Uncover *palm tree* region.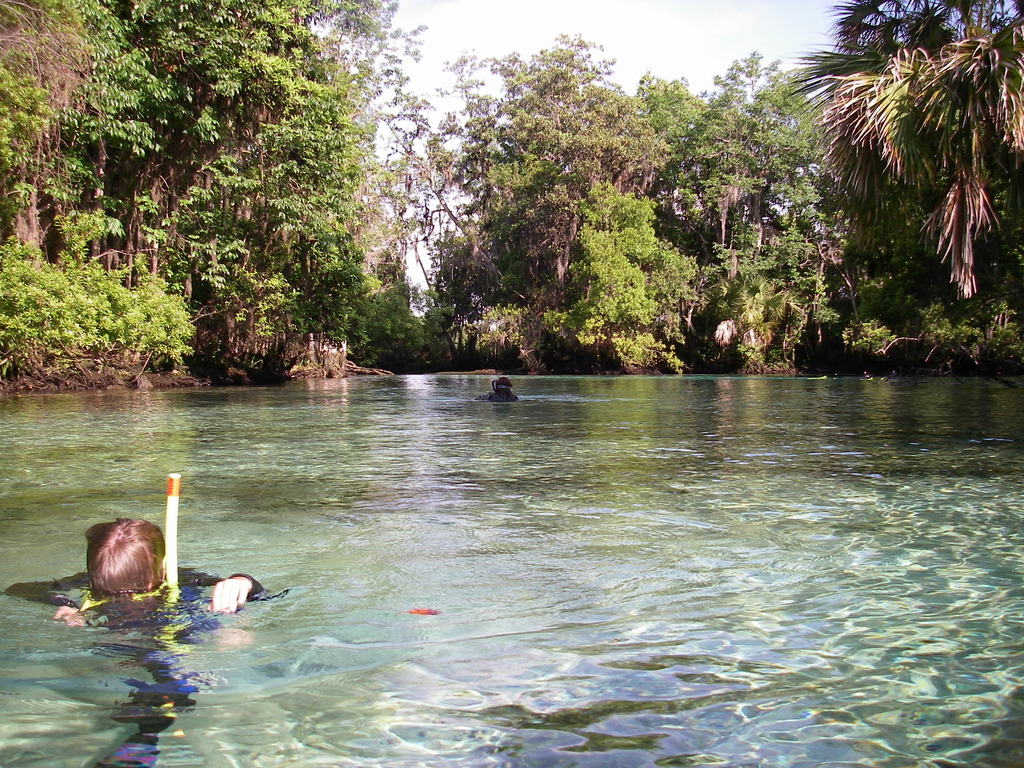
Uncovered: {"left": 781, "top": 0, "right": 1023, "bottom": 300}.
